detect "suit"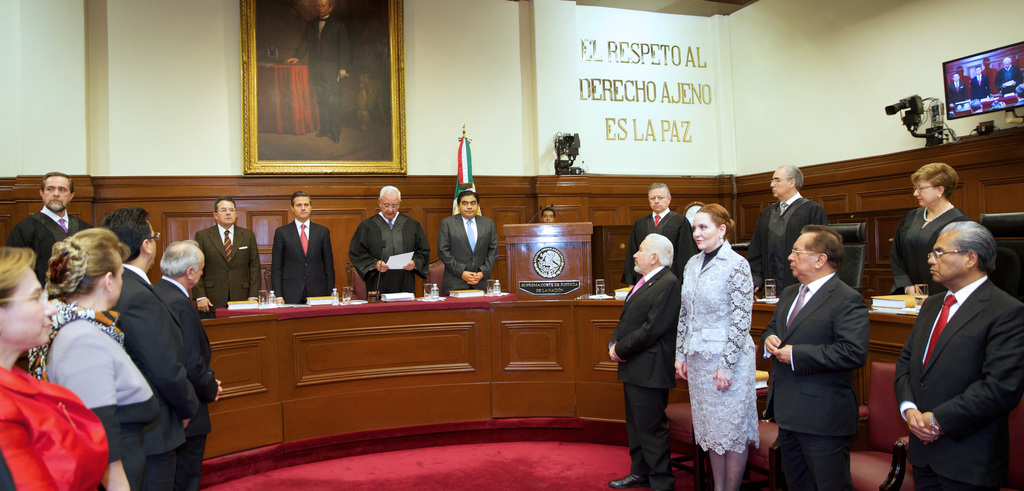
select_region(971, 76, 991, 101)
